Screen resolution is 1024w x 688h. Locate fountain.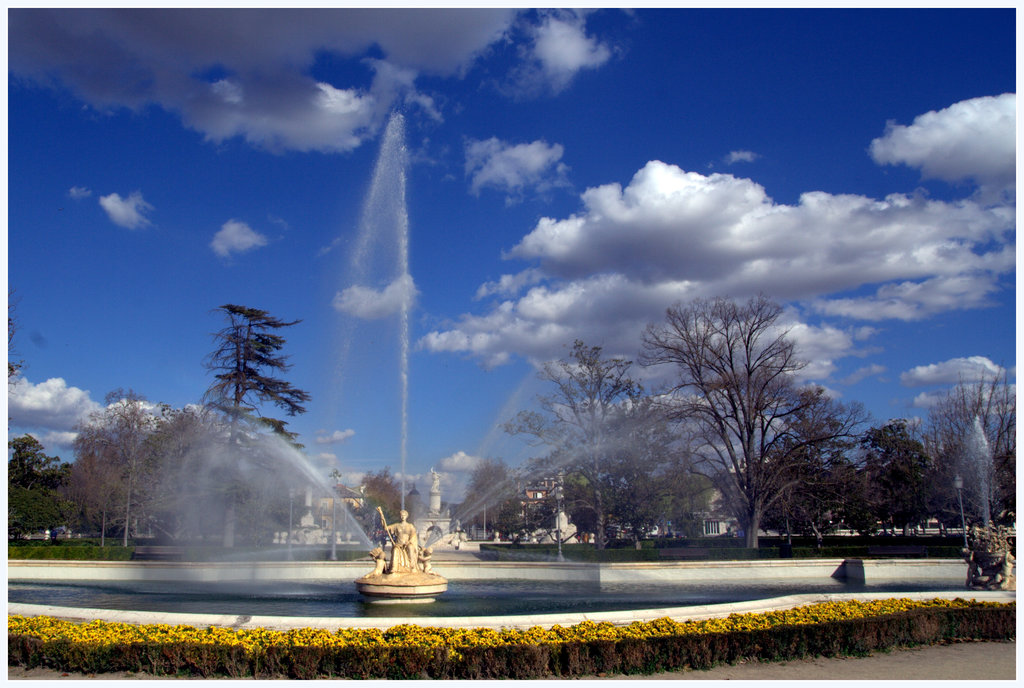
x1=11, y1=96, x2=1016, y2=684.
